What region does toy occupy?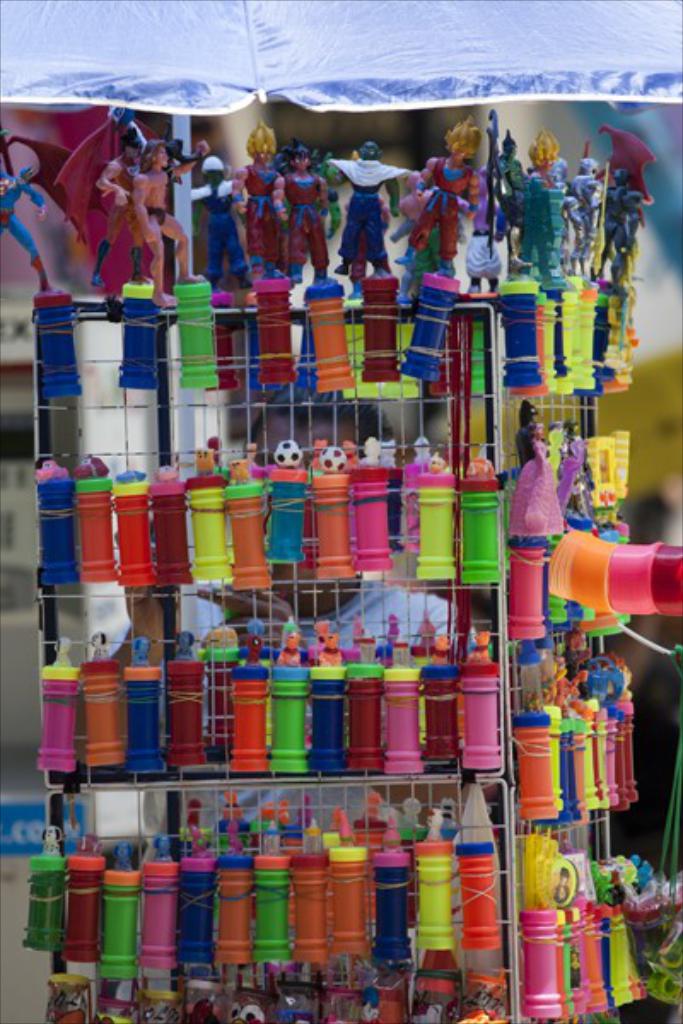
box(176, 795, 210, 860).
